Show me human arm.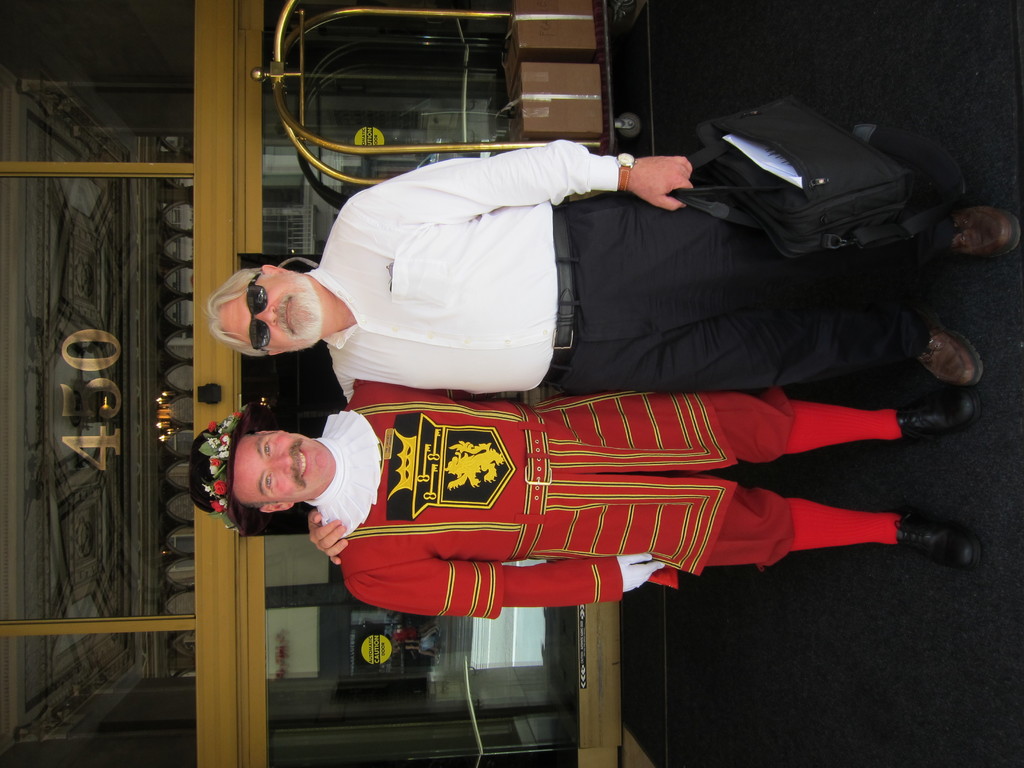
human arm is here: bbox=(305, 511, 351, 566).
